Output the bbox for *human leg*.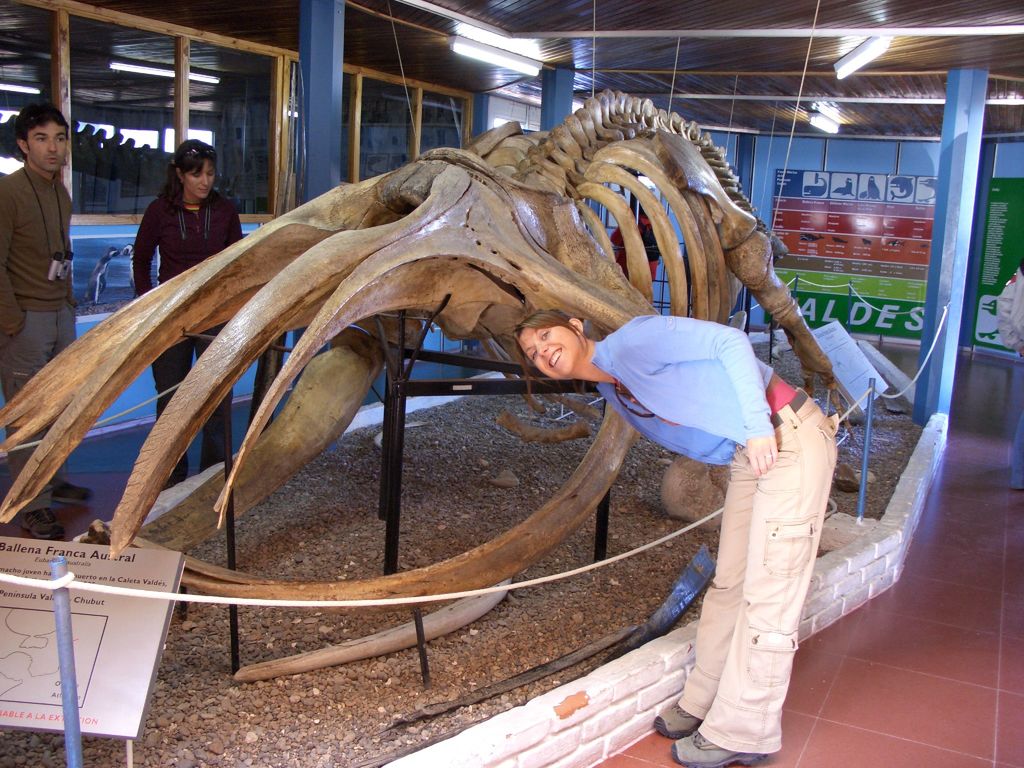
box(2, 312, 58, 531).
